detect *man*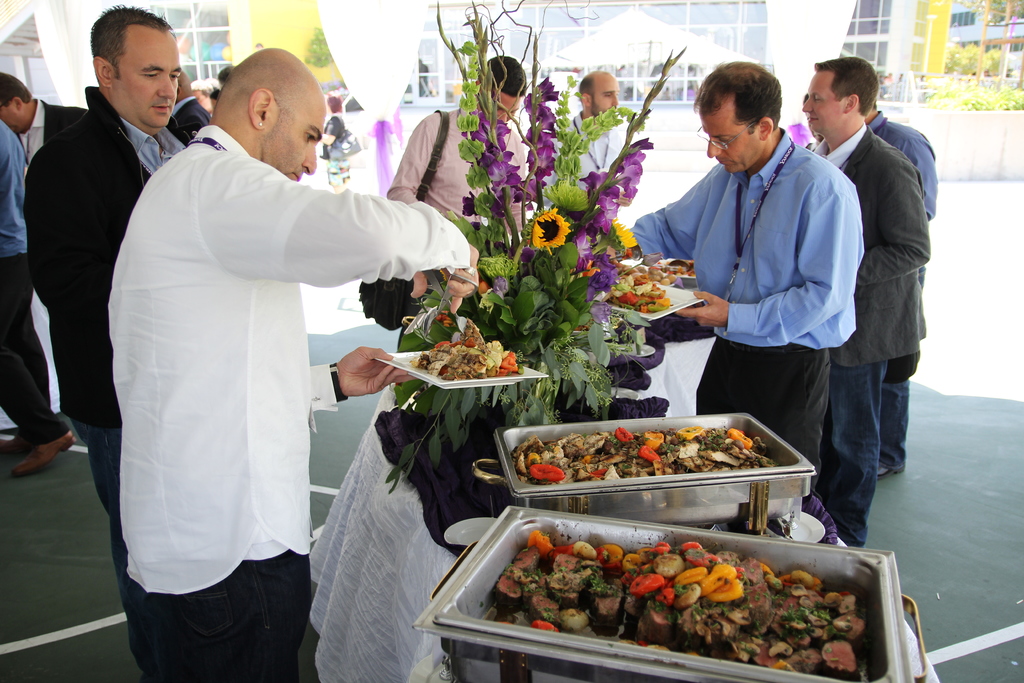
{"left": 28, "top": 0, "right": 202, "bottom": 670}
